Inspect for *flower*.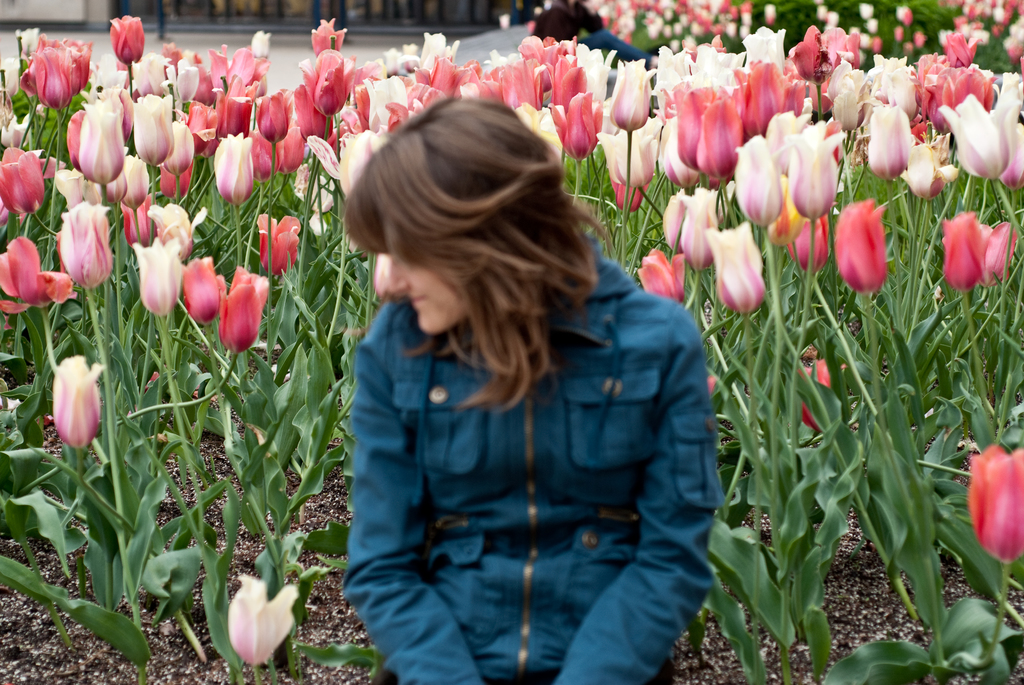
Inspection: region(778, 115, 843, 223).
